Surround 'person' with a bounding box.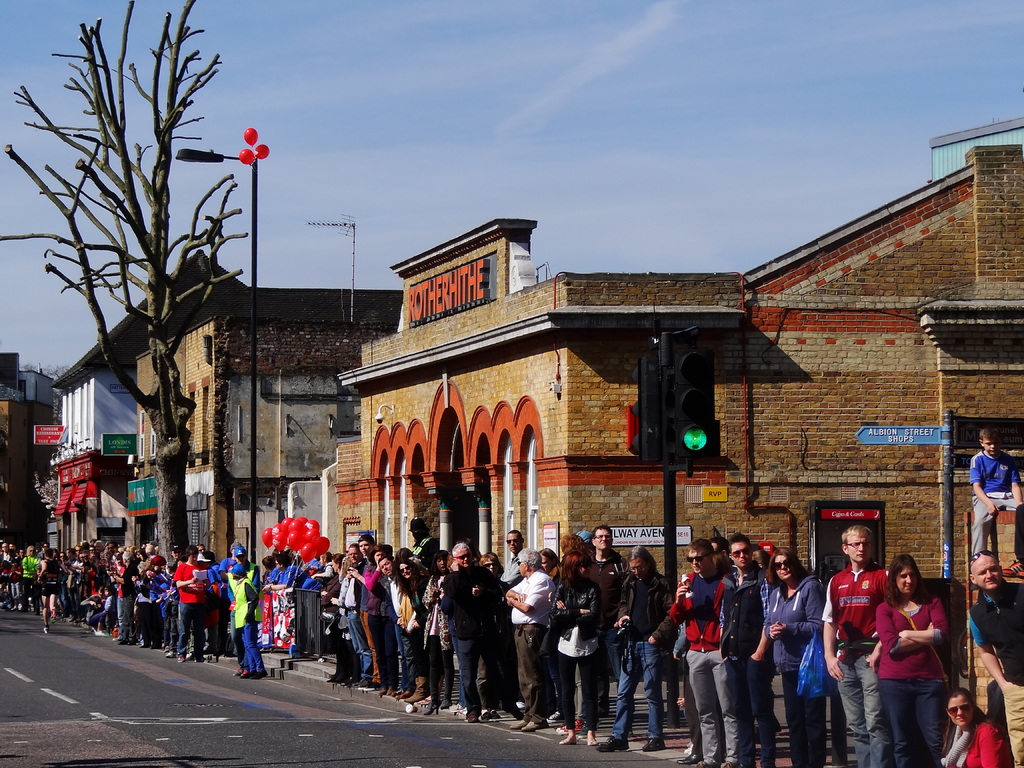
bbox=(594, 521, 628, 721).
